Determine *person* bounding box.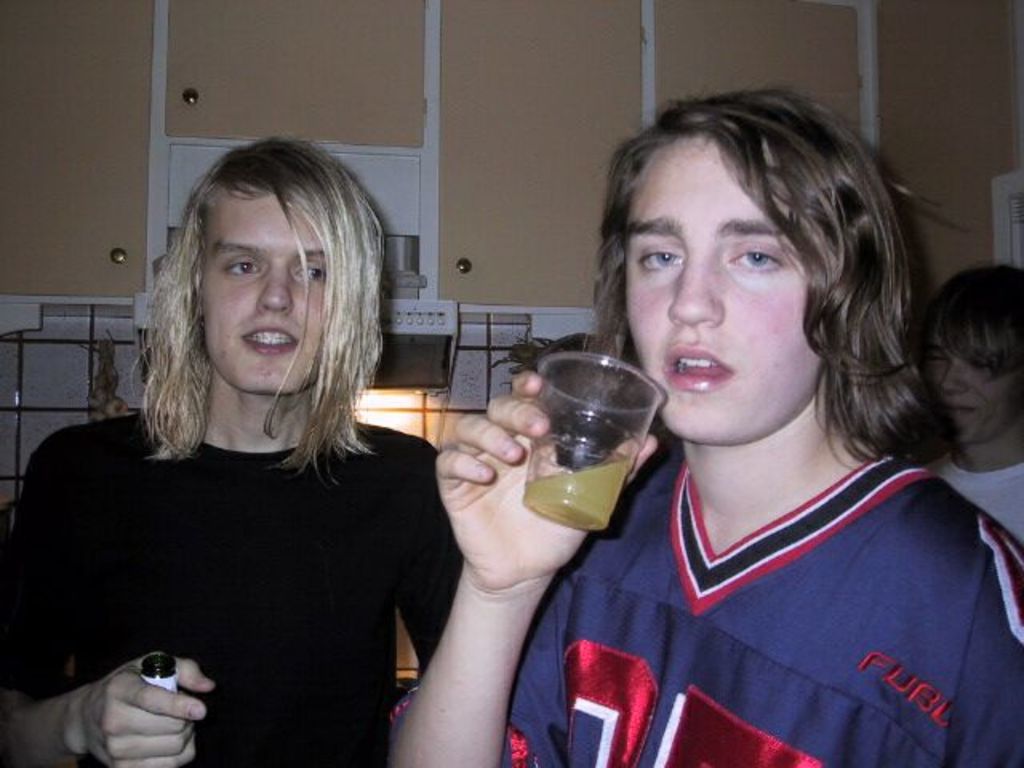
Determined: Rect(925, 269, 1022, 547).
